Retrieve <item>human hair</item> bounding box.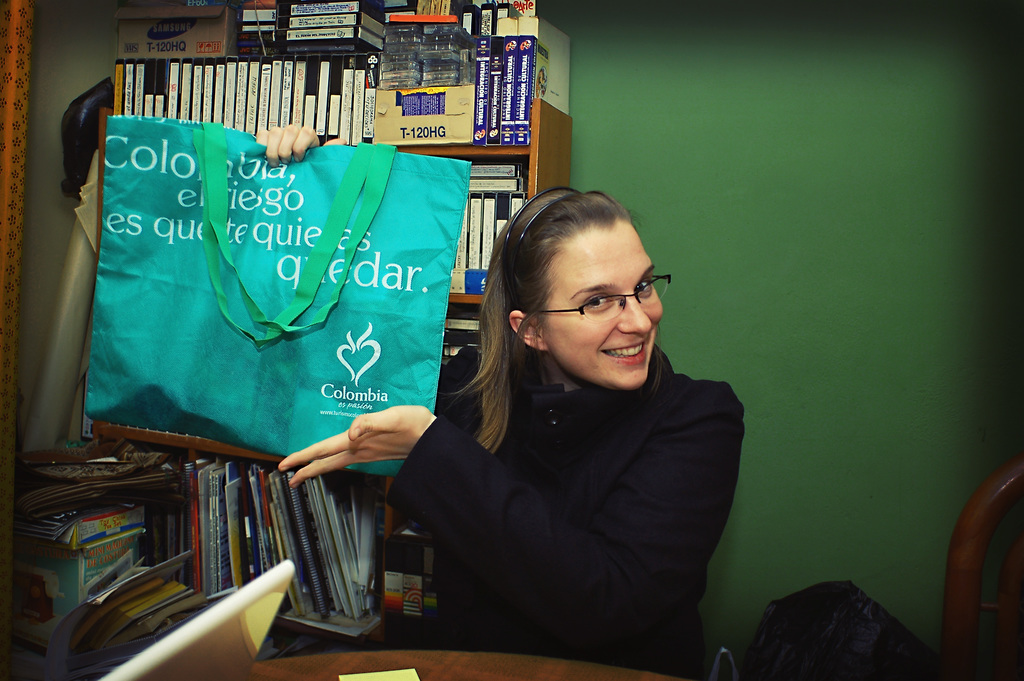
Bounding box: detection(477, 182, 679, 412).
